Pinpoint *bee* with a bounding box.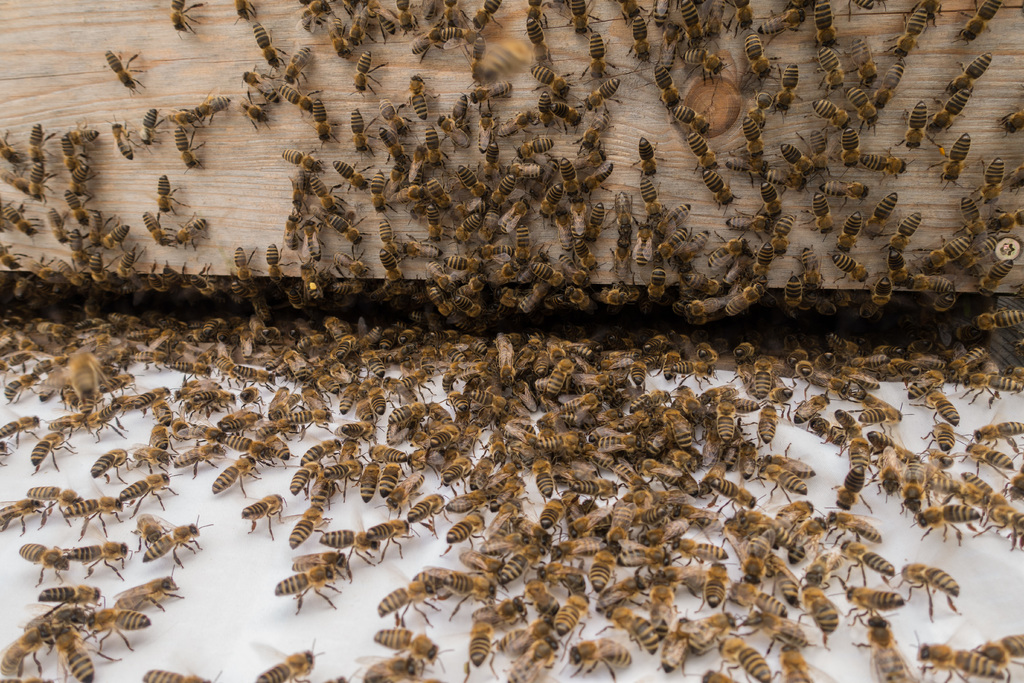
crop(630, 136, 669, 178).
